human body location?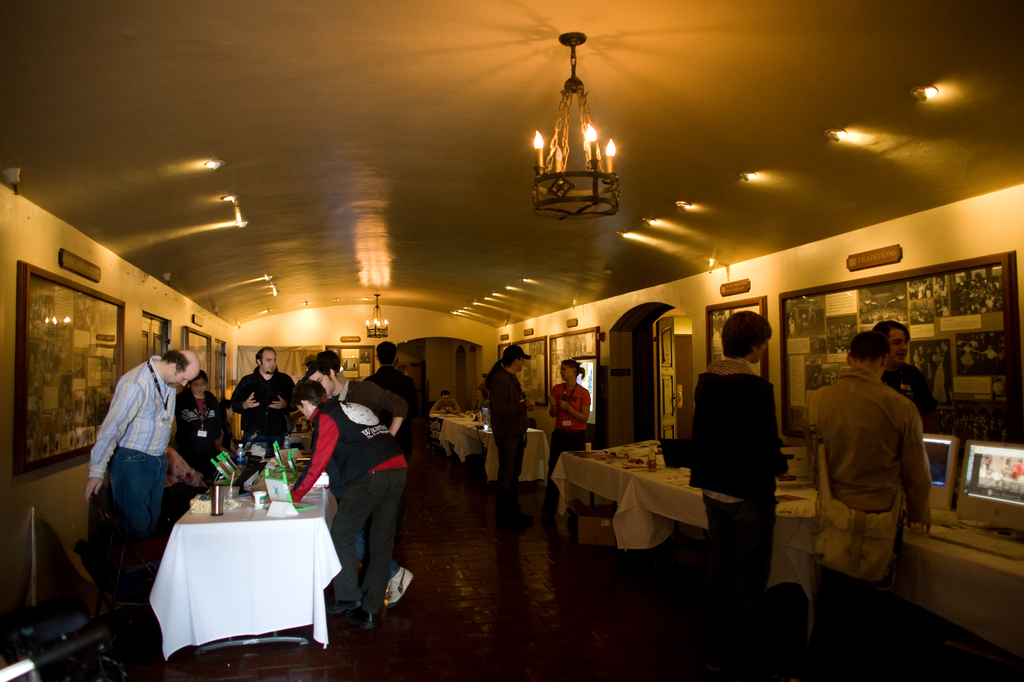
[left=176, top=375, right=226, bottom=475]
